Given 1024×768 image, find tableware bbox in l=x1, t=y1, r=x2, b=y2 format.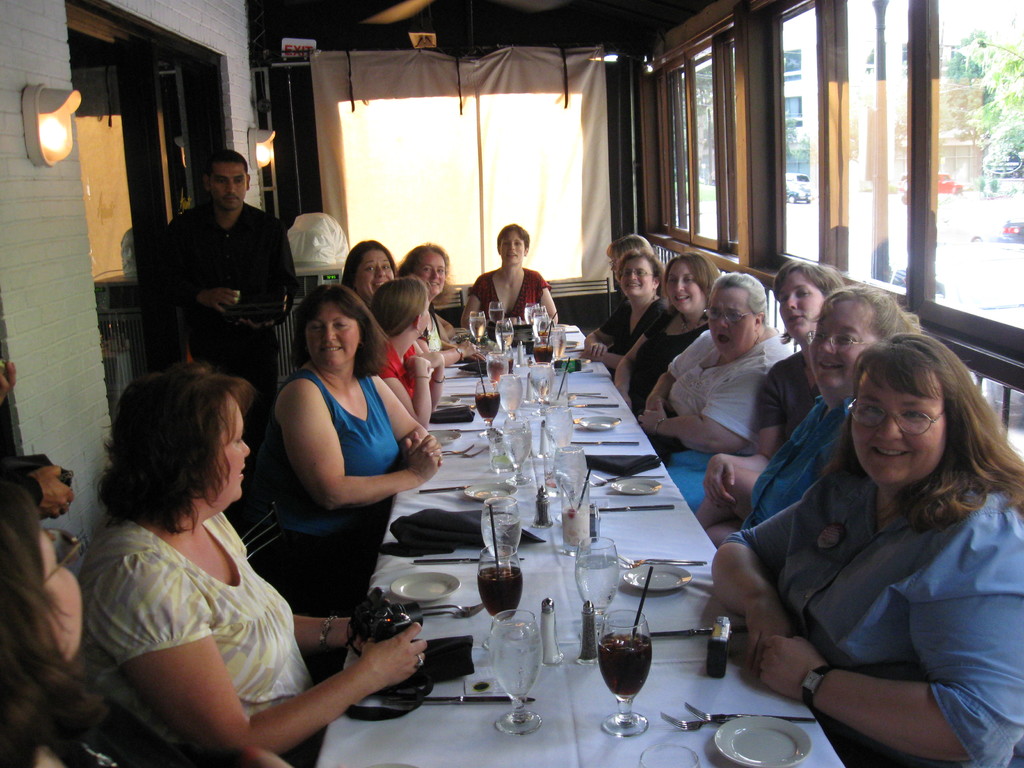
l=594, t=476, r=664, b=484.
